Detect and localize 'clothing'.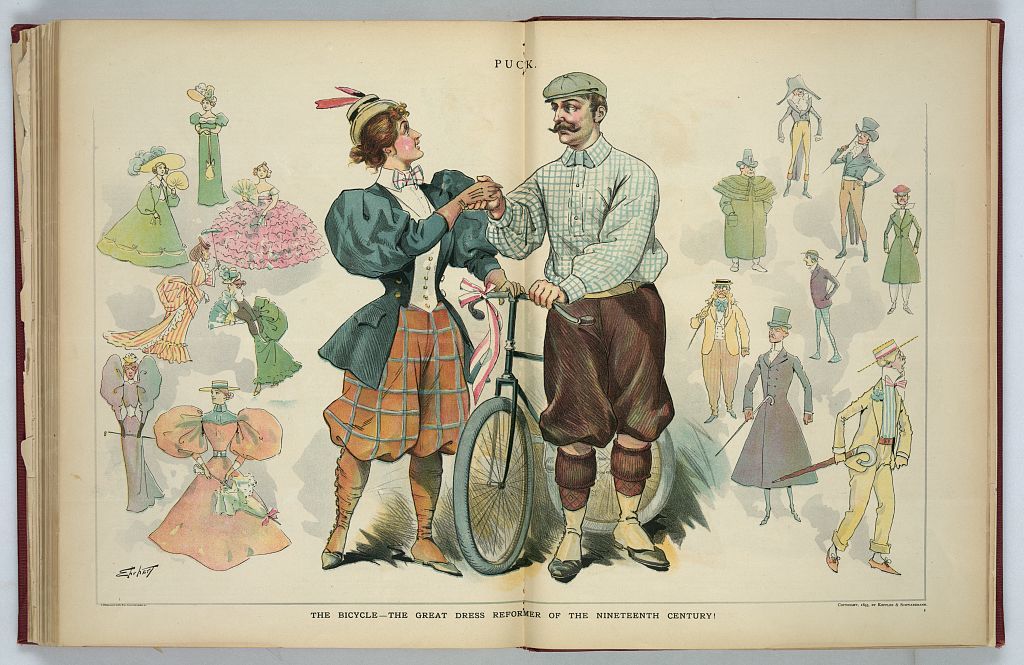
Localized at 105/256/211/368.
